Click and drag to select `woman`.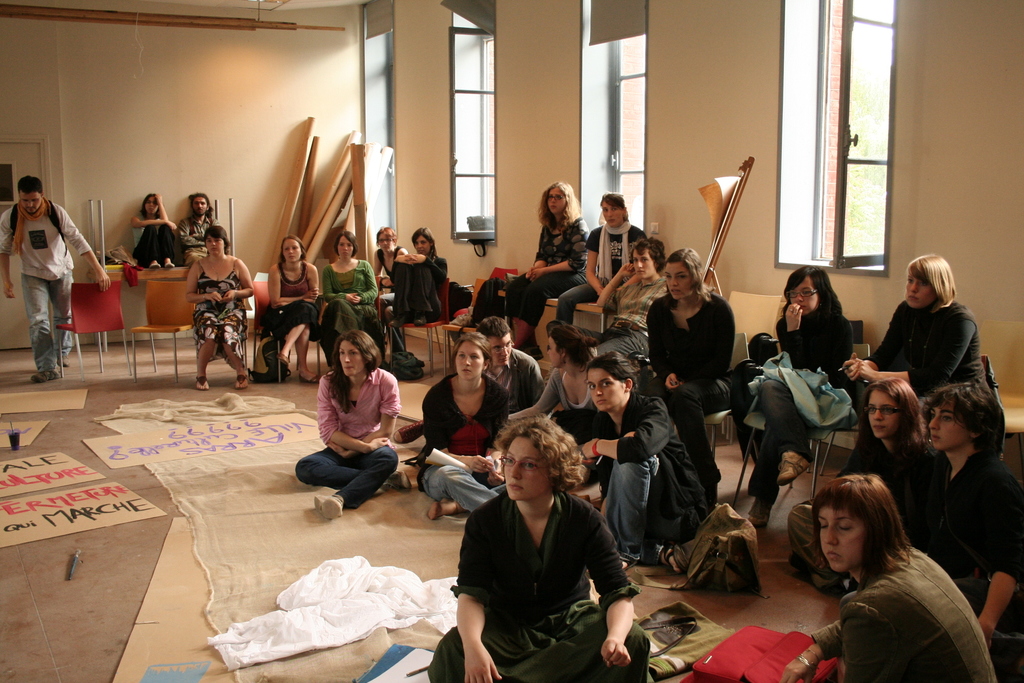
Selection: 845, 244, 998, 407.
